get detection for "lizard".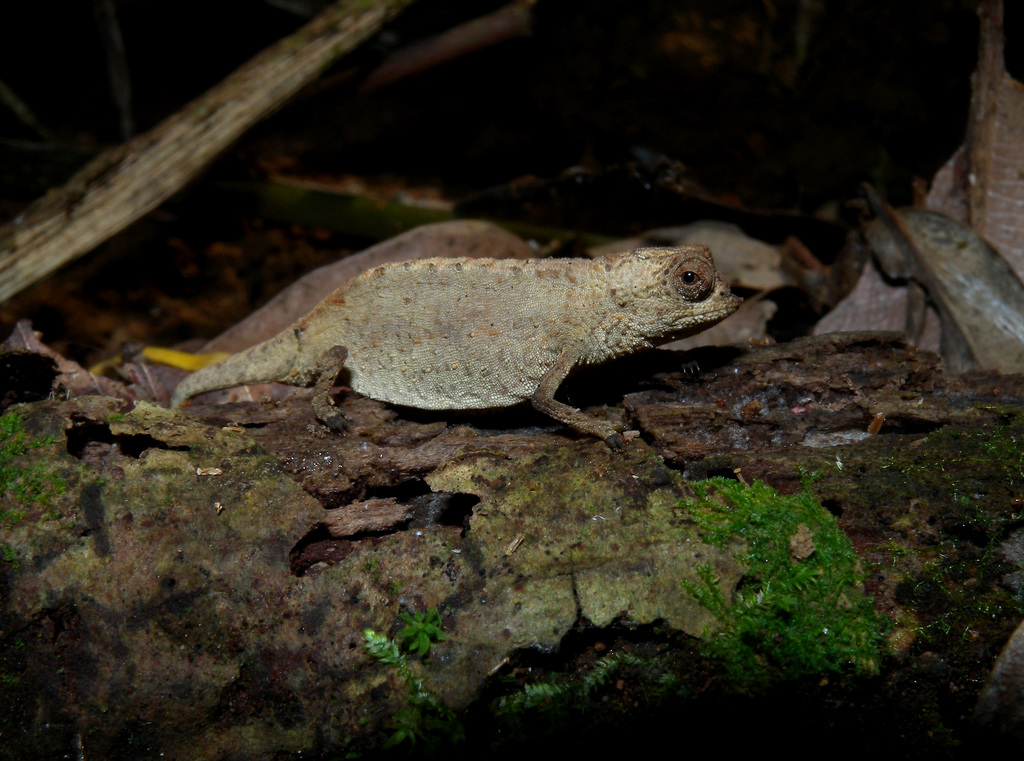
Detection: pyautogui.locateOnScreen(838, 194, 1023, 382).
